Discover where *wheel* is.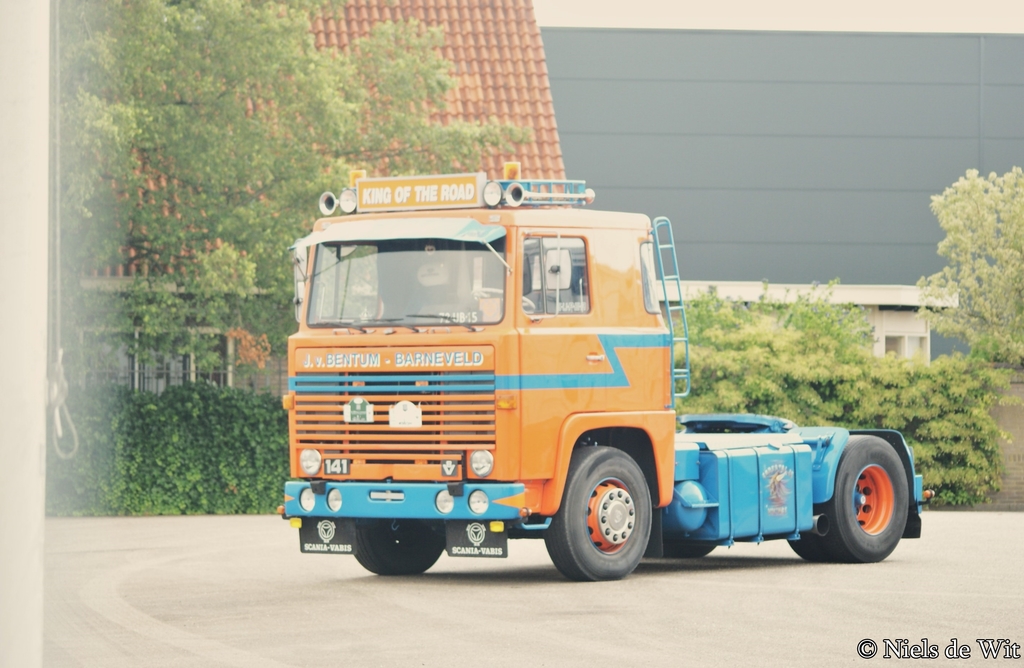
Discovered at box=[828, 439, 919, 558].
